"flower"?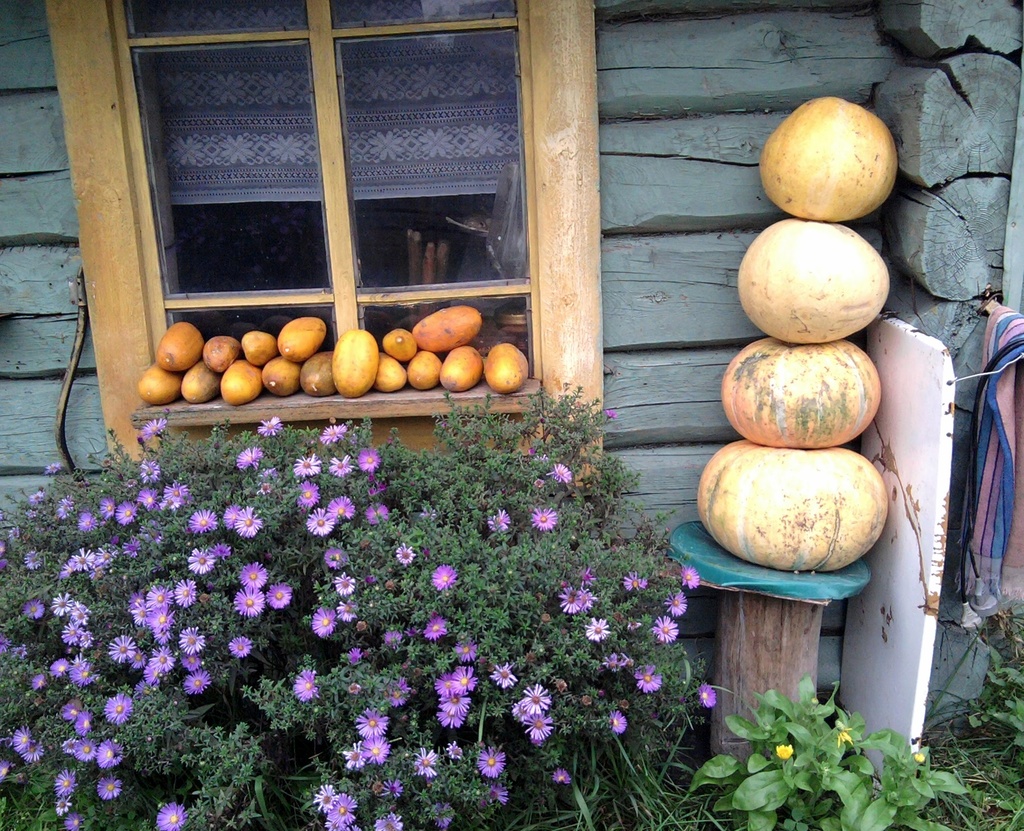
l=235, t=446, r=264, b=470
